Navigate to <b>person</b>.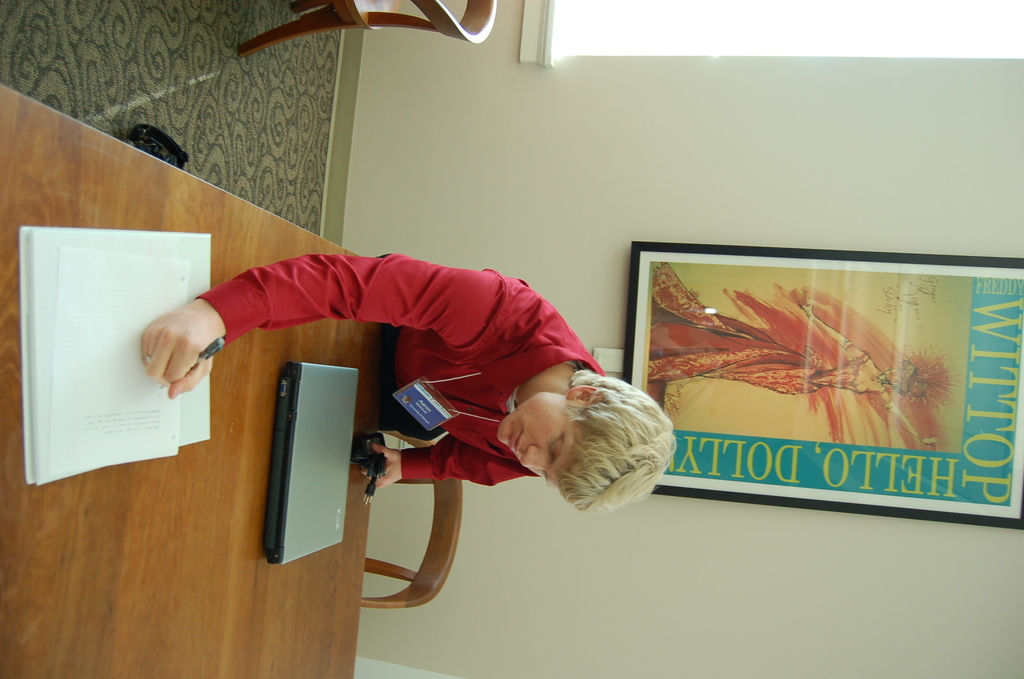
Navigation target: box(646, 261, 952, 397).
